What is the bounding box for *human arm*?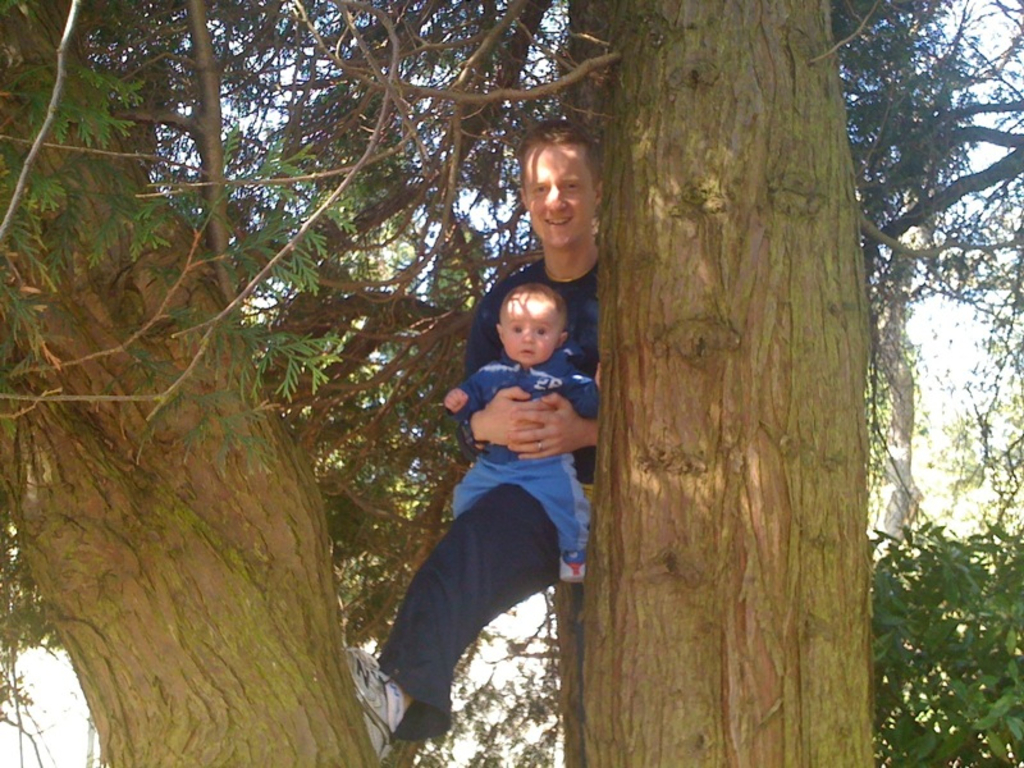
[x1=570, y1=360, x2=602, y2=421].
